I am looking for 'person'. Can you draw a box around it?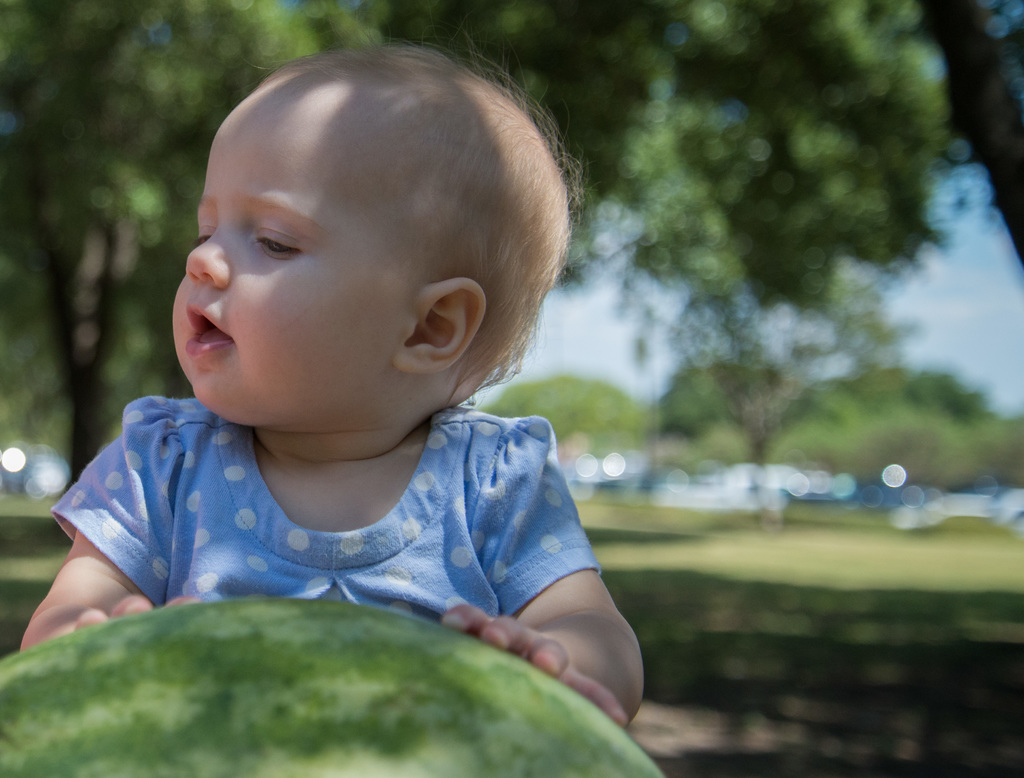
Sure, the bounding box is bbox=[16, 36, 636, 717].
